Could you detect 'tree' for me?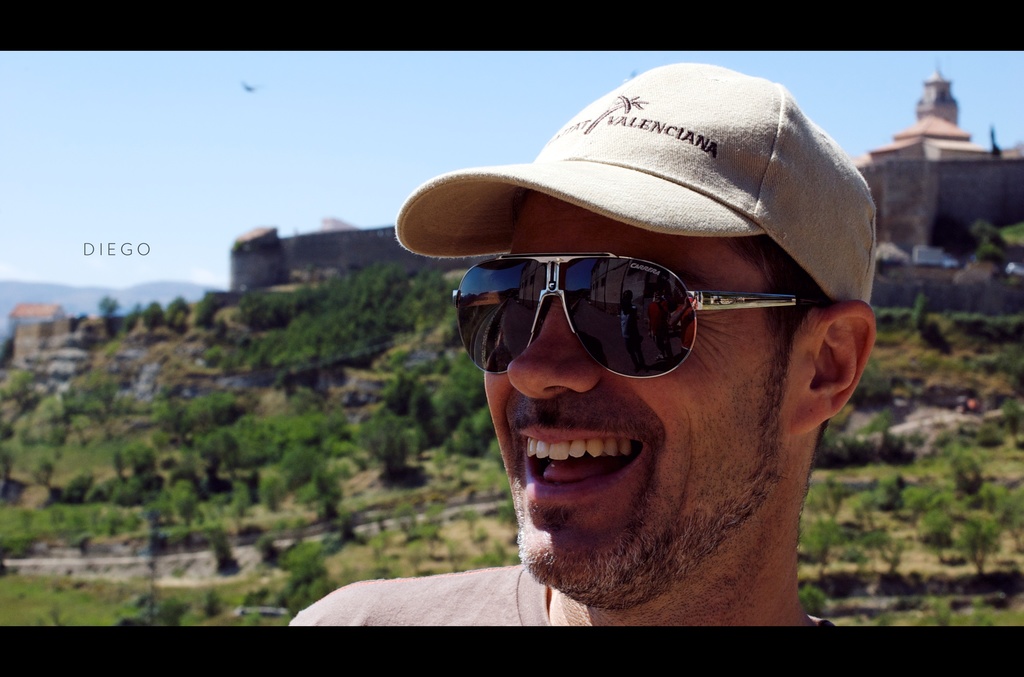
Detection result: (794, 480, 840, 566).
